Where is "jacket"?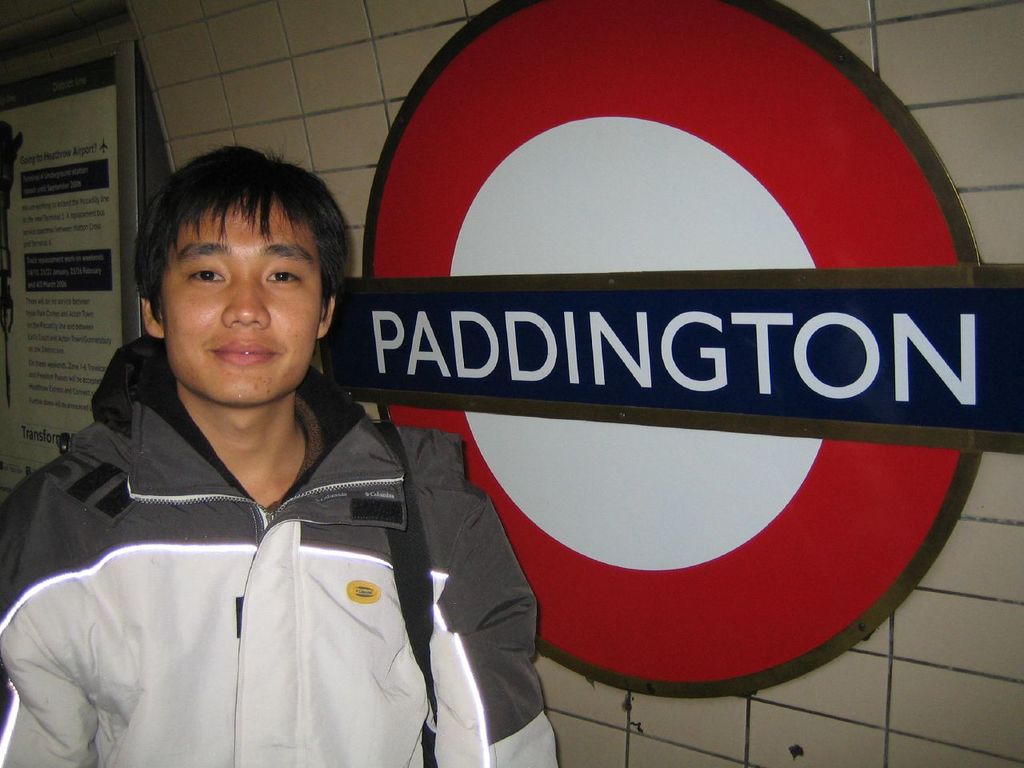
{"x1": 0, "y1": 258, "x2": 478, "y2": 767}.
